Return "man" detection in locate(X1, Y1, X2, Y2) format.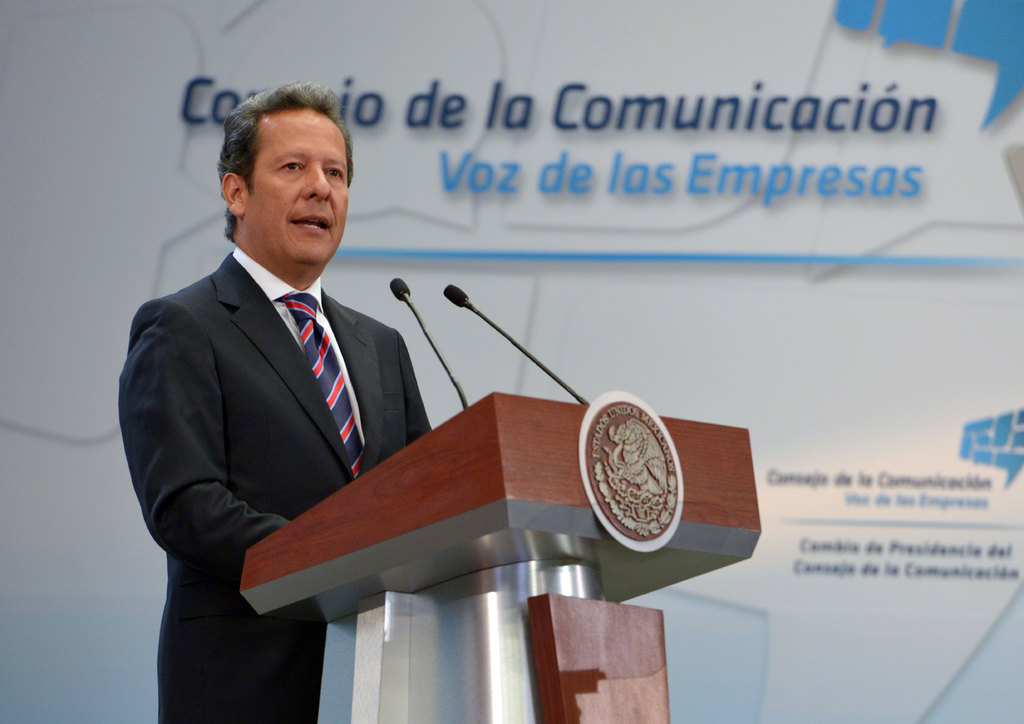
locate(115, 81, 434, 695).
